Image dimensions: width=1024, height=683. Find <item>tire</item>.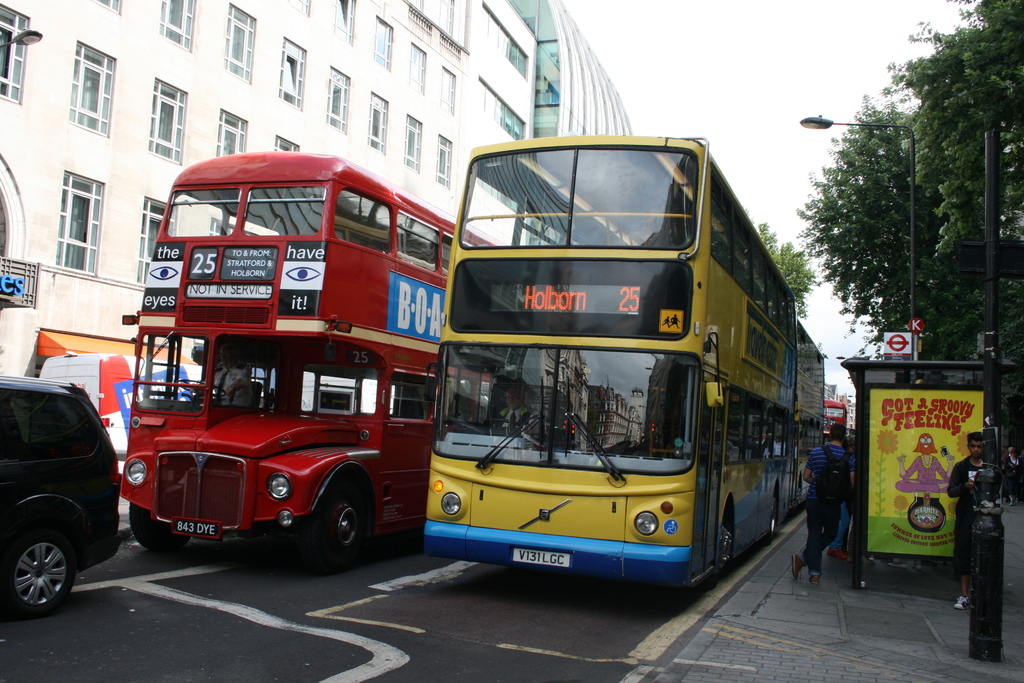
(x1=311, y1=488, x2=362, y2=571).
